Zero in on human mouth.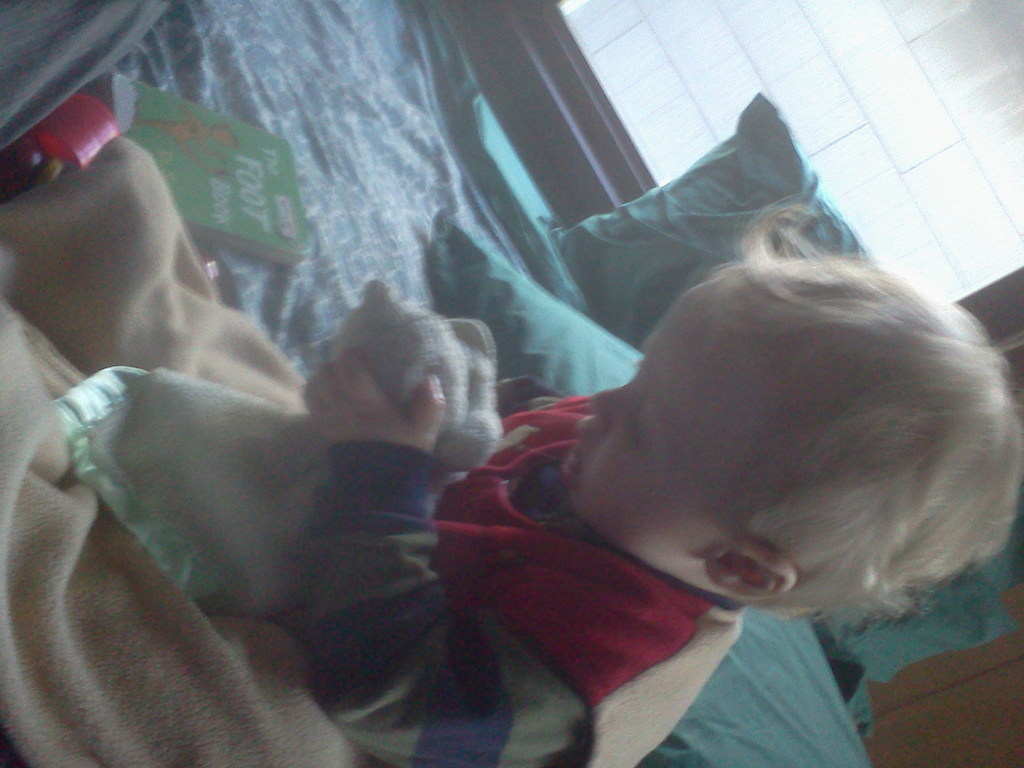
Zeroed in: box=[564, 422, 582, 481].
